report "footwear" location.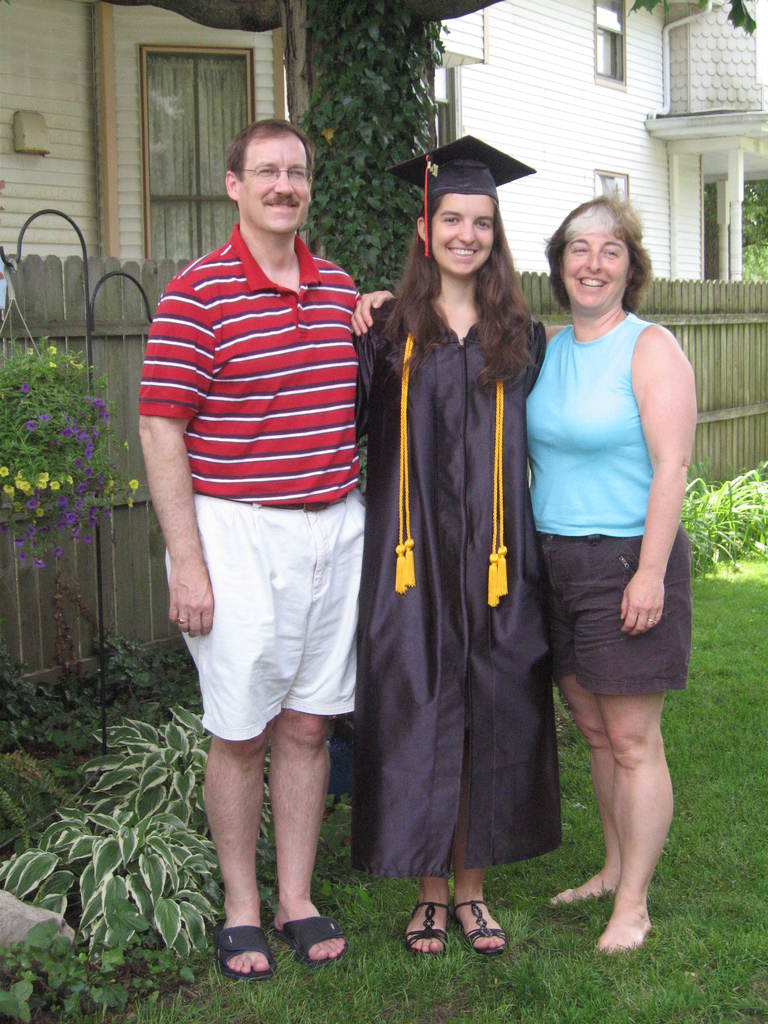
Report: region(449, 897, 508, 959).
